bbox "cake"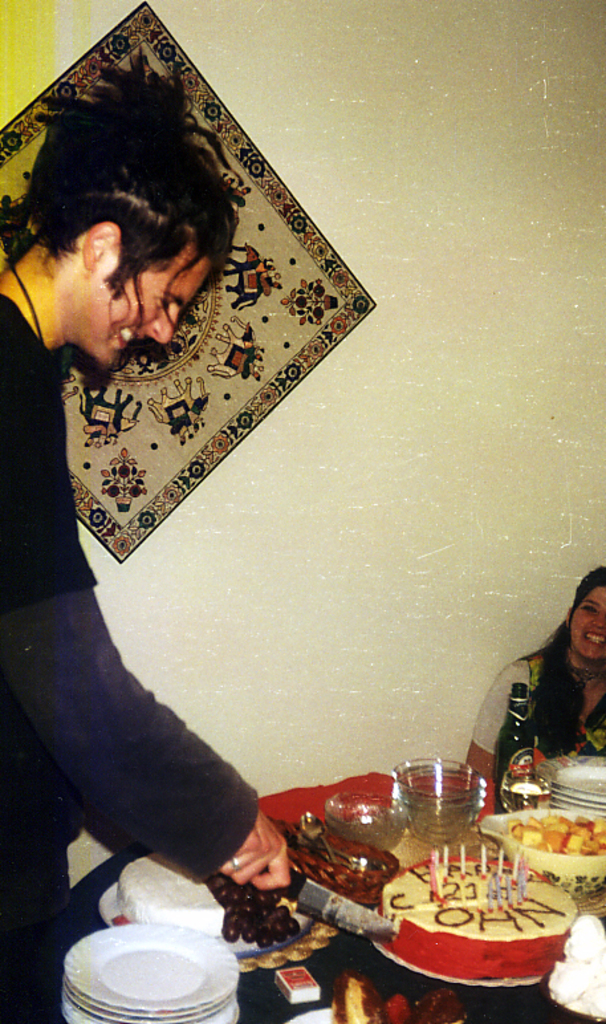
box(382, 864, 577, 986)
